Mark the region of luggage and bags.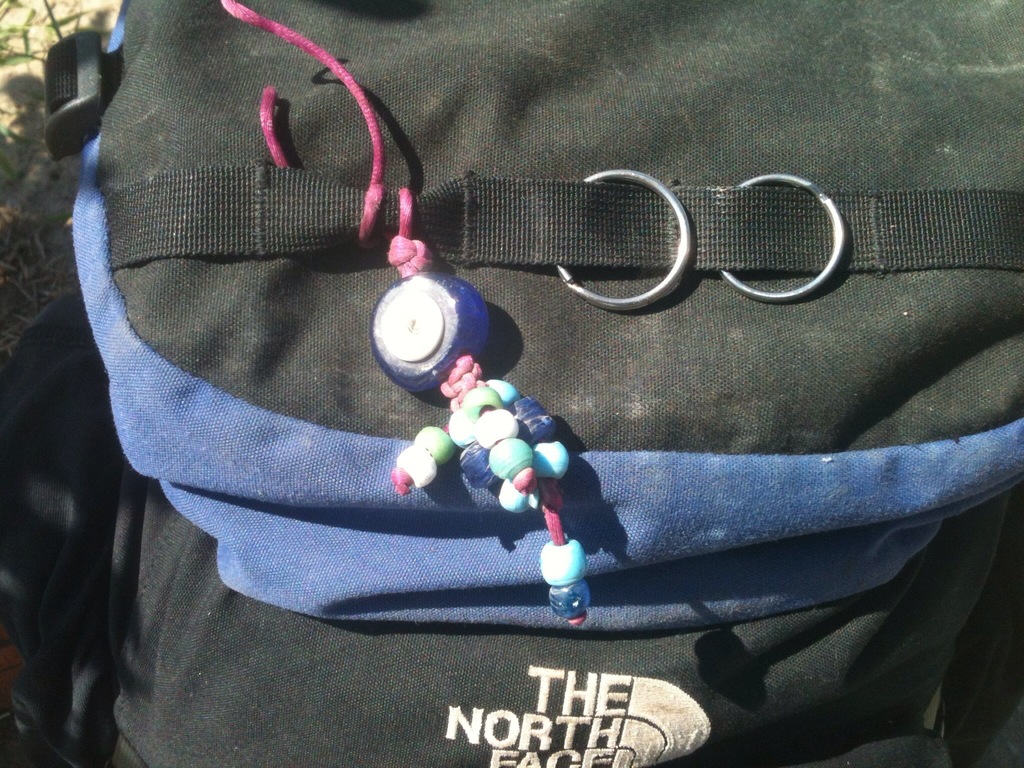
Region: [40,0,1023,767].
